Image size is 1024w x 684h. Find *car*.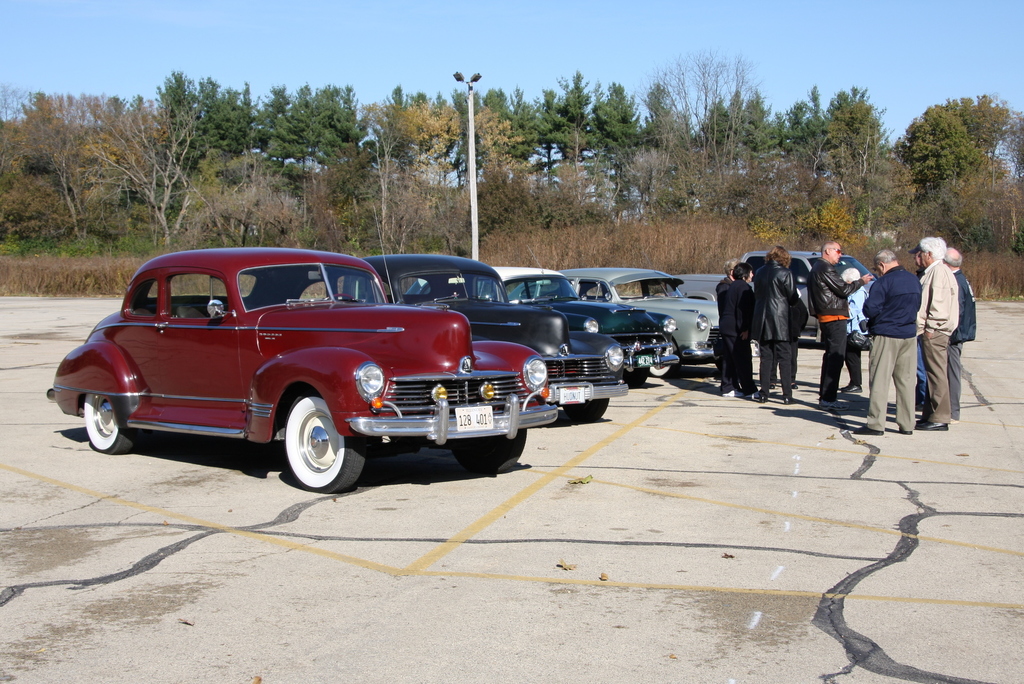
left=420, top=270, right=674, bottom=380.
